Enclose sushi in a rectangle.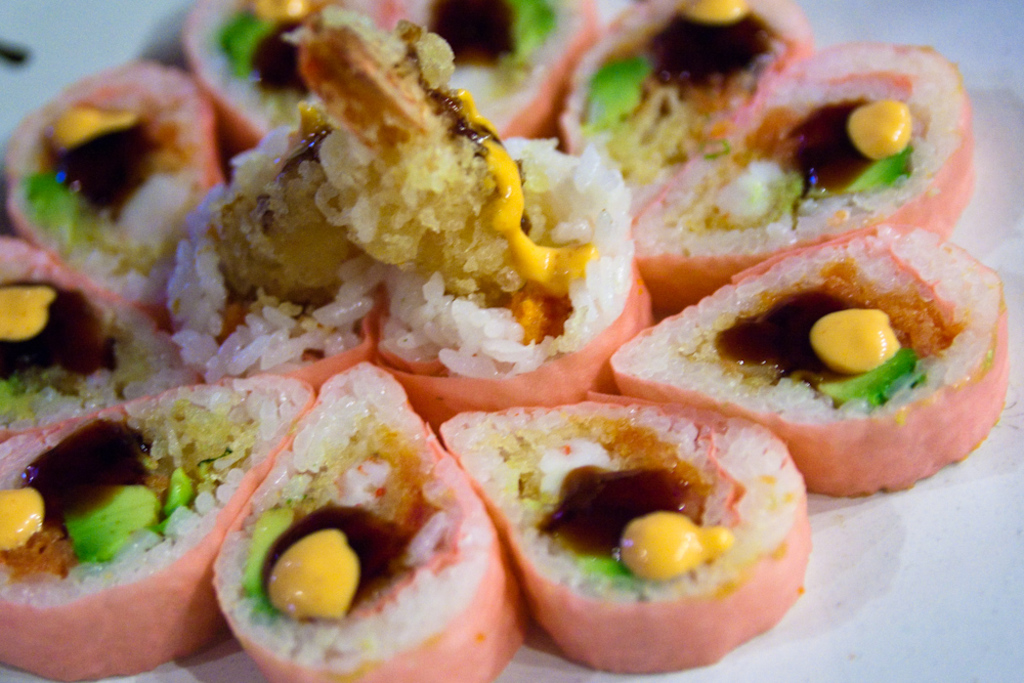
bbox=[608, 217, 1015, 501].
